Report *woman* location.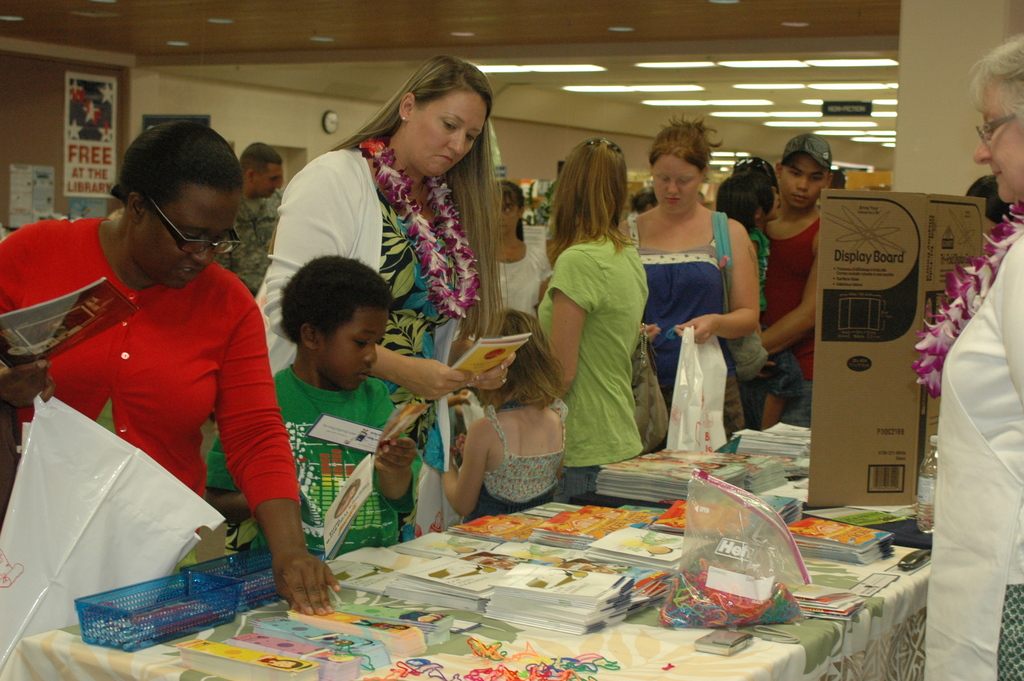
Report: <region>614, 114, 760, 450</region>.
